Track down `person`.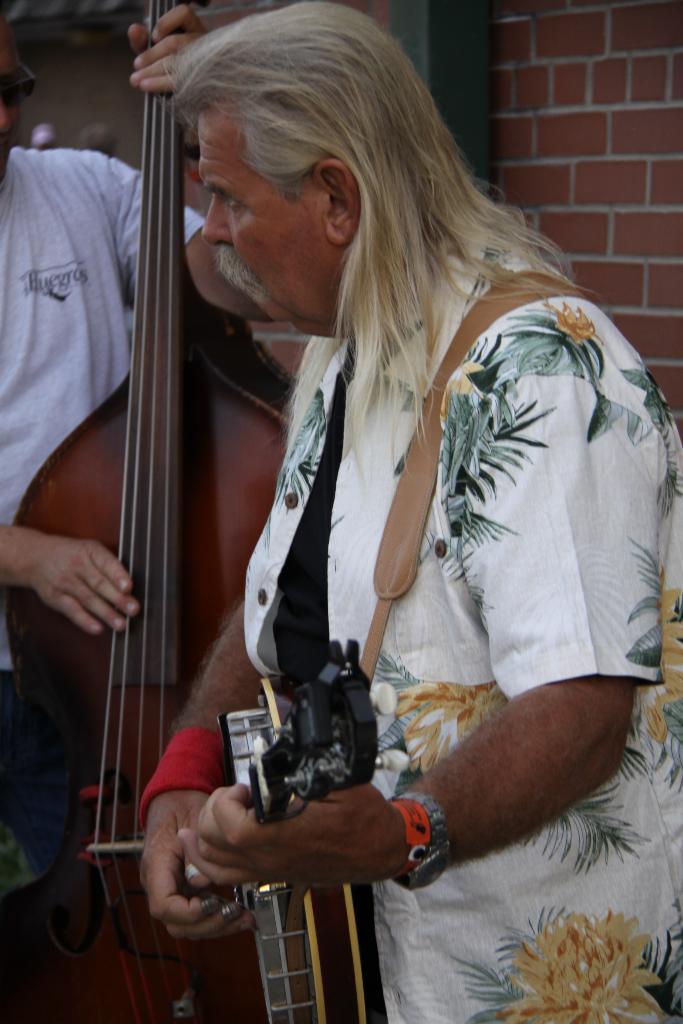
Tracked to {"left": 156, "top": 31, "right": 627, "bottom": 1007}.
